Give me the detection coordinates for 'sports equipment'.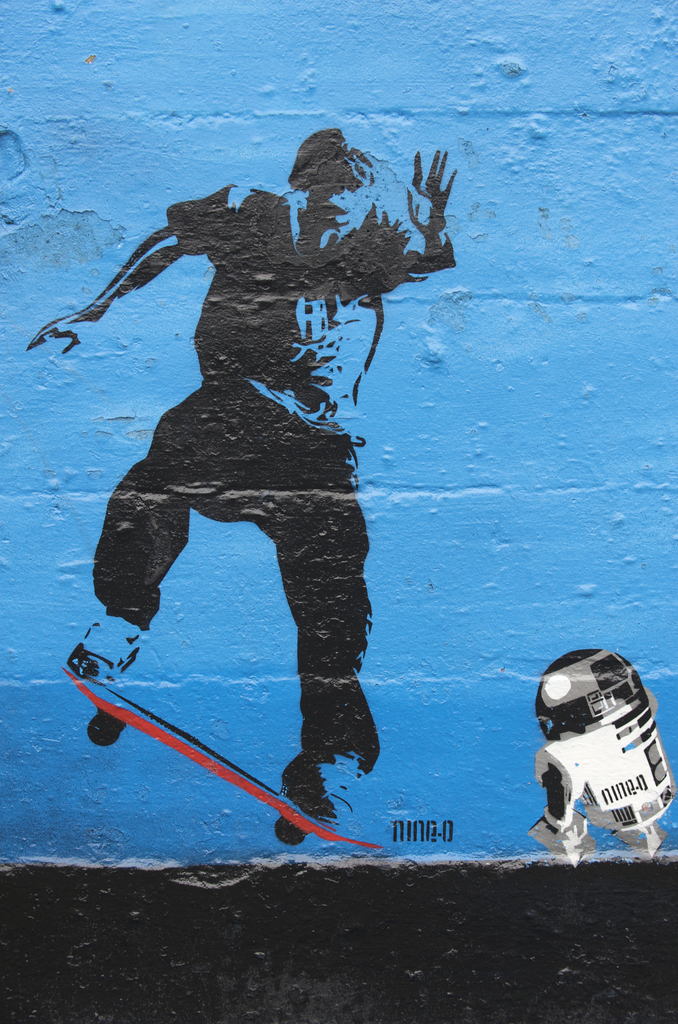
Rect(67, 664, 378, 849).
